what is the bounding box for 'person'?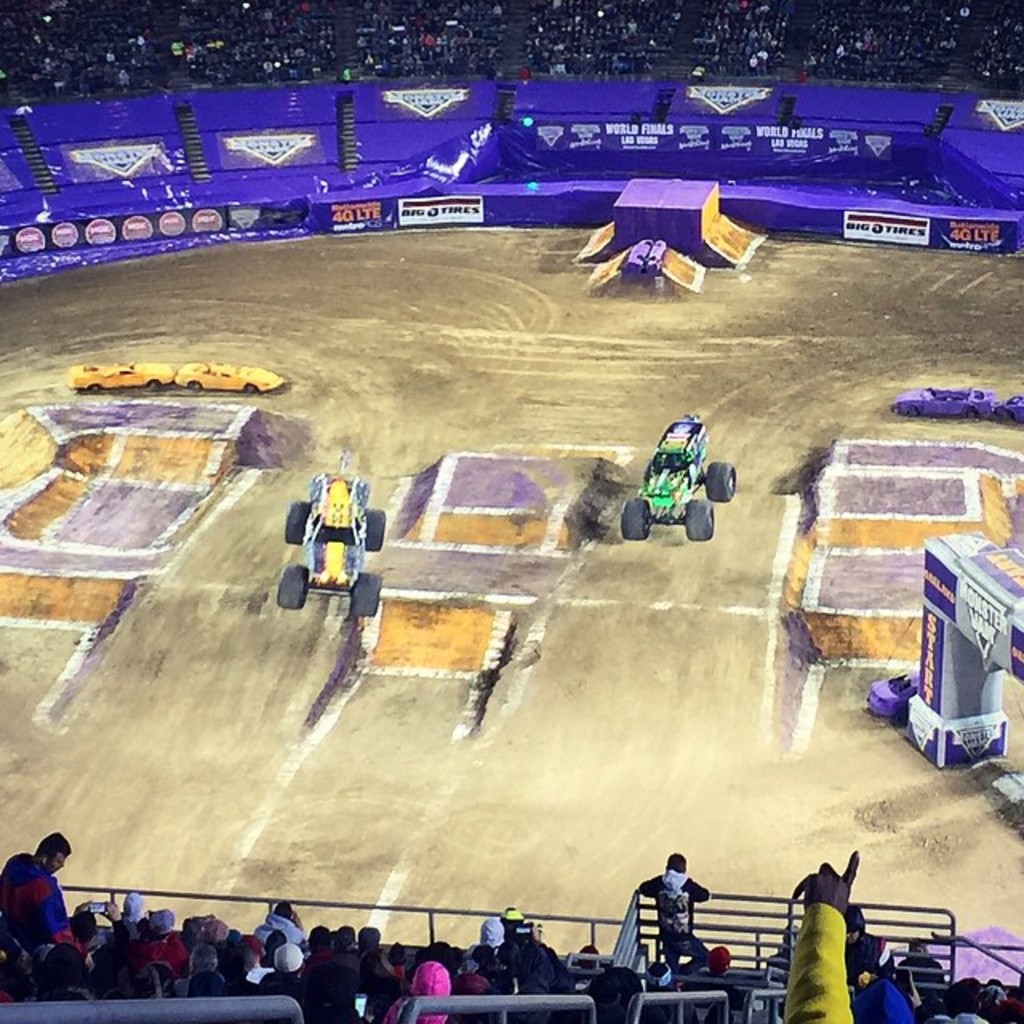
<box>166,944,250,1006</box>.
